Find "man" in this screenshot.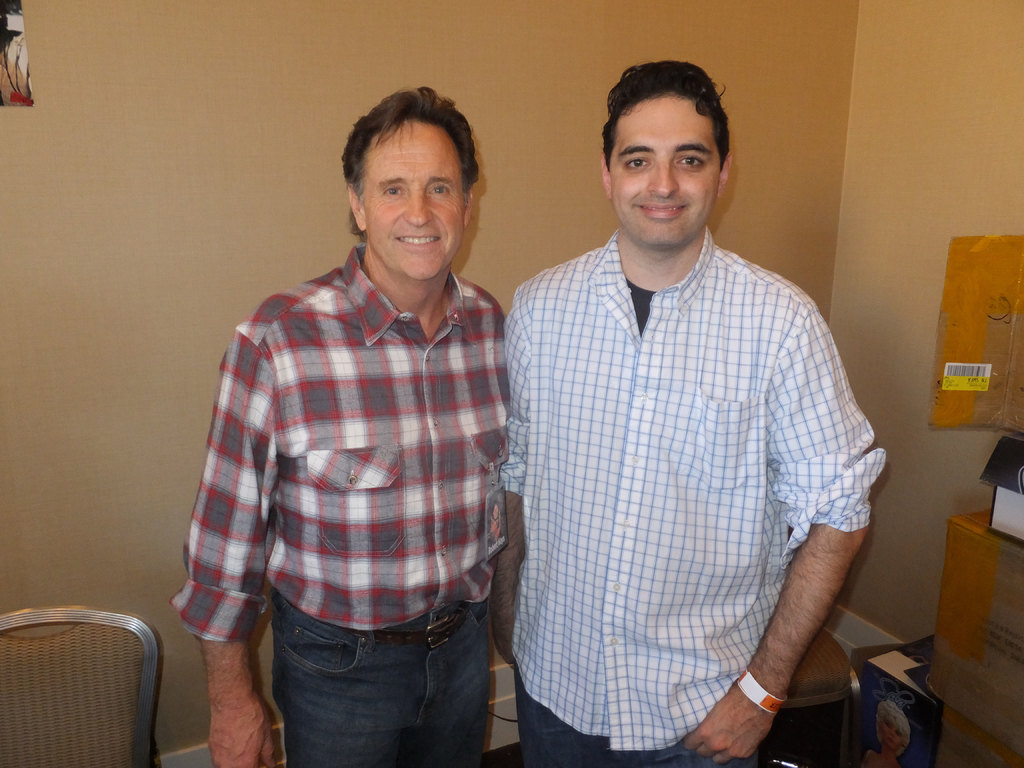
The bounding box for "man" is l=178, t=58, r=542, b=751.
